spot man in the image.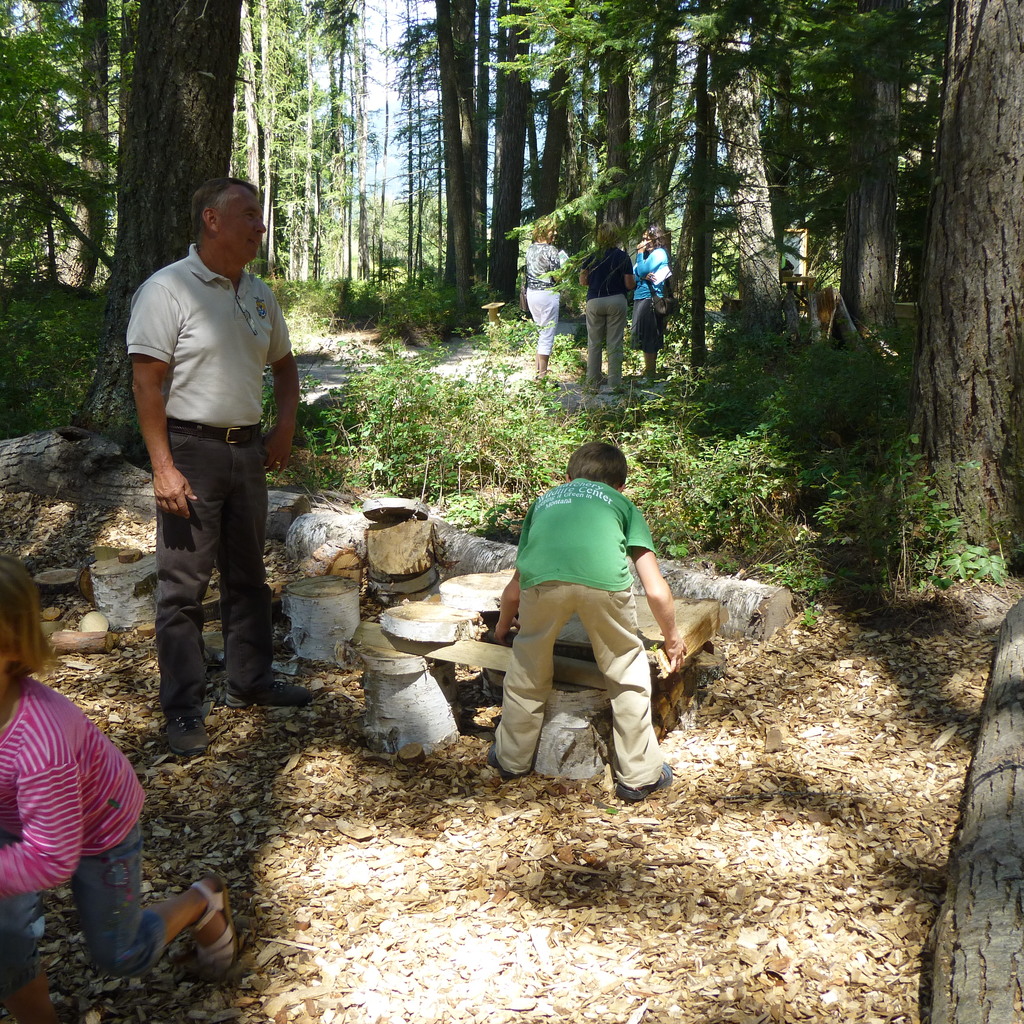
man found at select_region(119, 180, 319, 767).
